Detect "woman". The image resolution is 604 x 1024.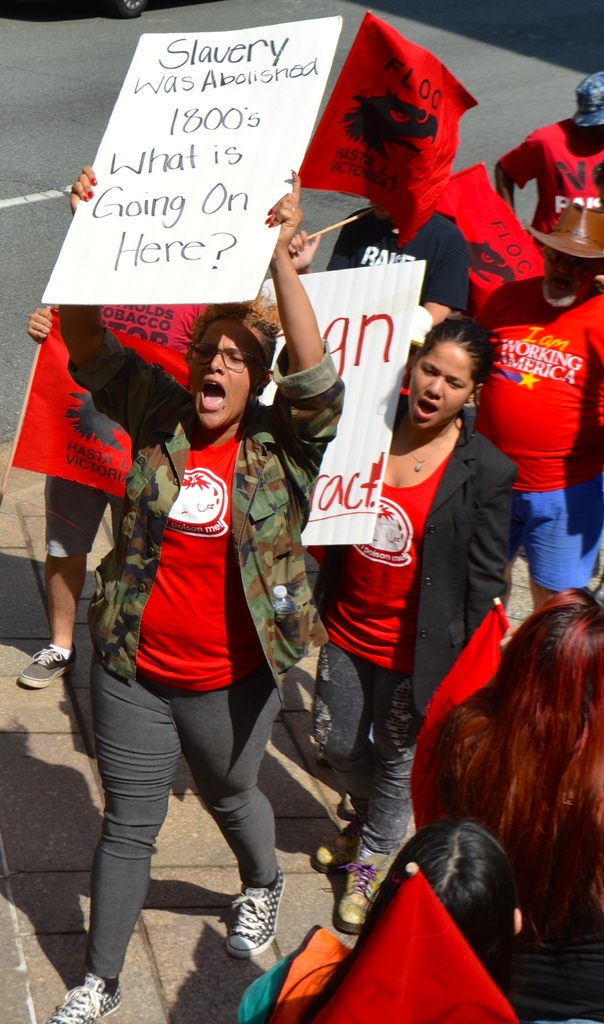
233 810 603 1023.
